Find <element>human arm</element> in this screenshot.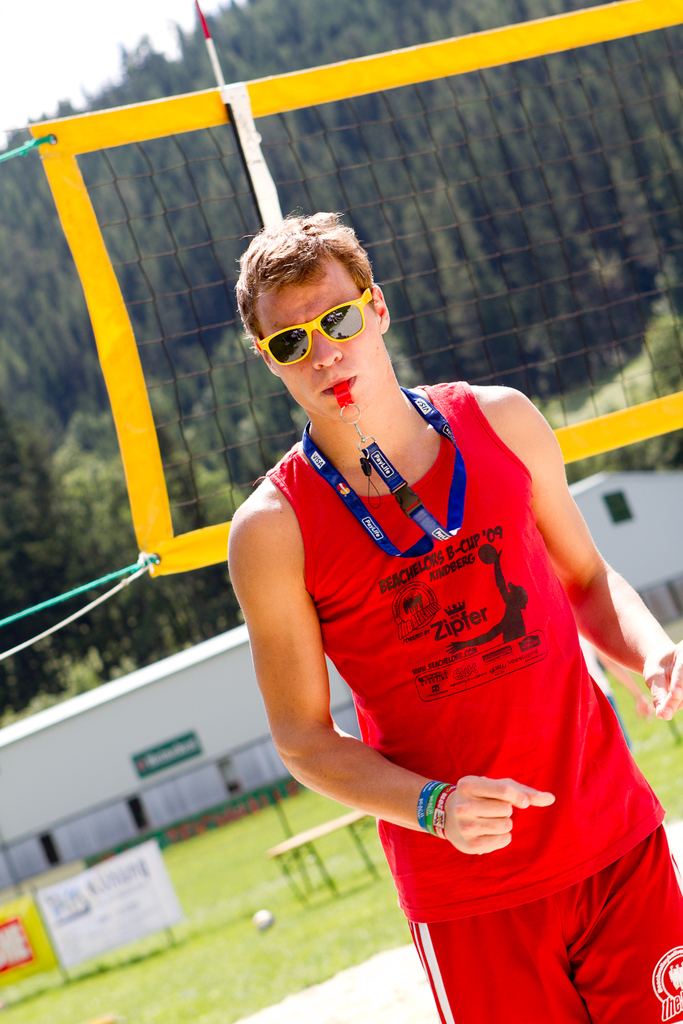
The bounding box for <element>human arm</element> is {"left": 486, "top": 378, "right": 682, "bottom": 736}.
